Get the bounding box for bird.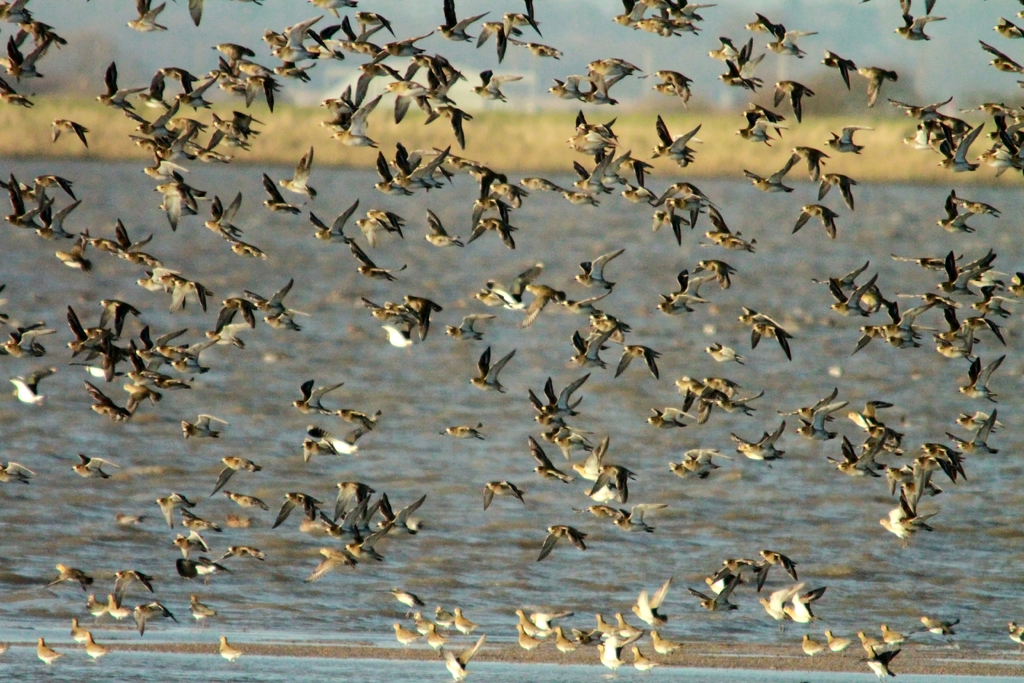
<region>392, 53, 460, 94</region>.
